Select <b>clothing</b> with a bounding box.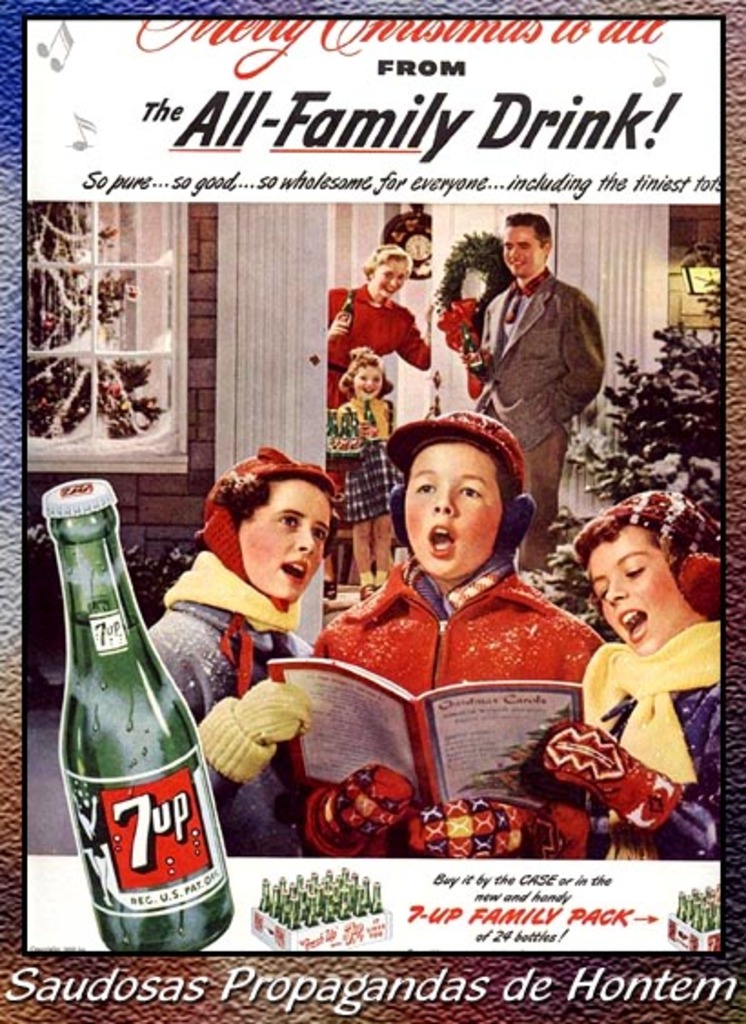
region(459, 226, 611, 491).
